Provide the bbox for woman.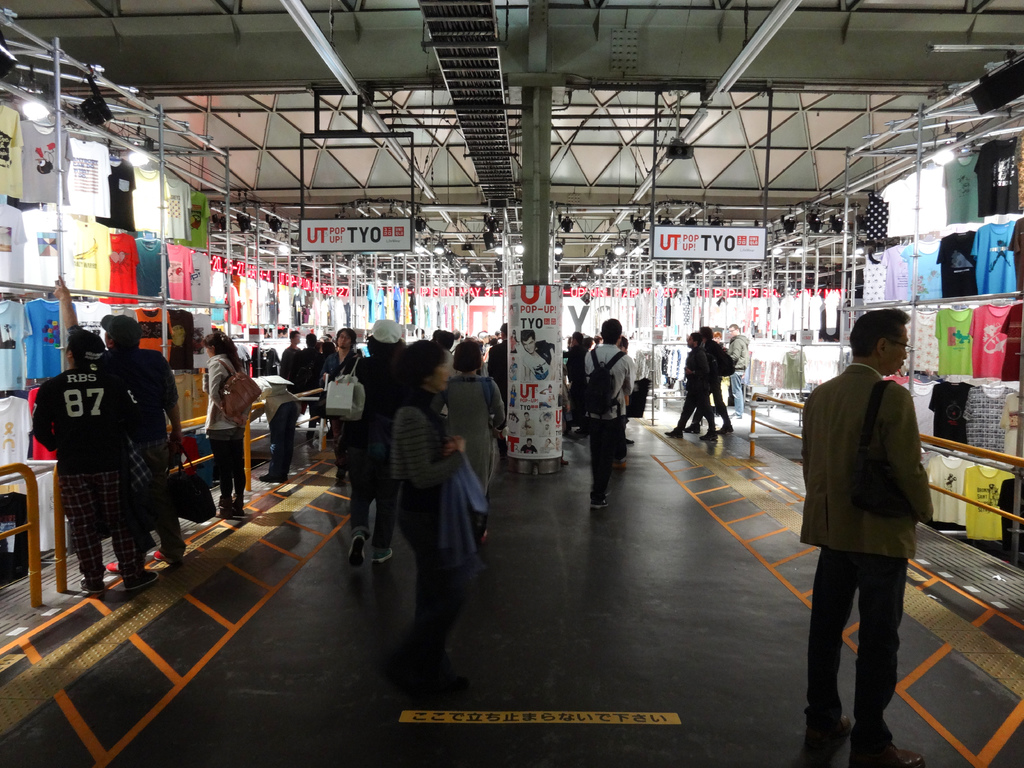
x1=353, y1=338, x2=485, y2=640.
